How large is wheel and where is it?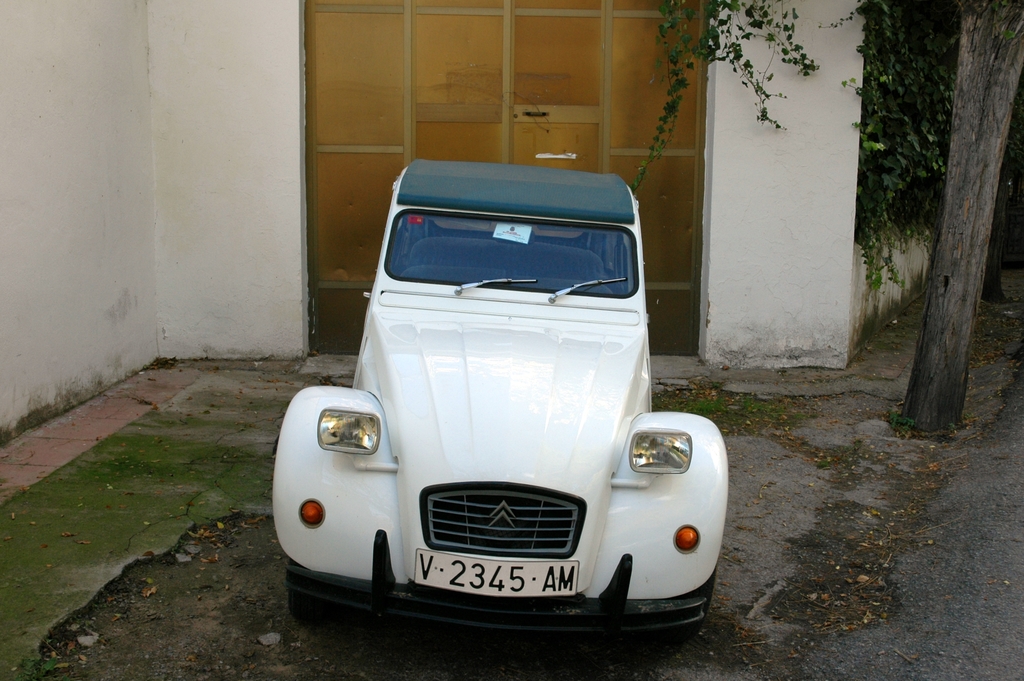
Bounding box: <box>630,628,680,655</box>.
